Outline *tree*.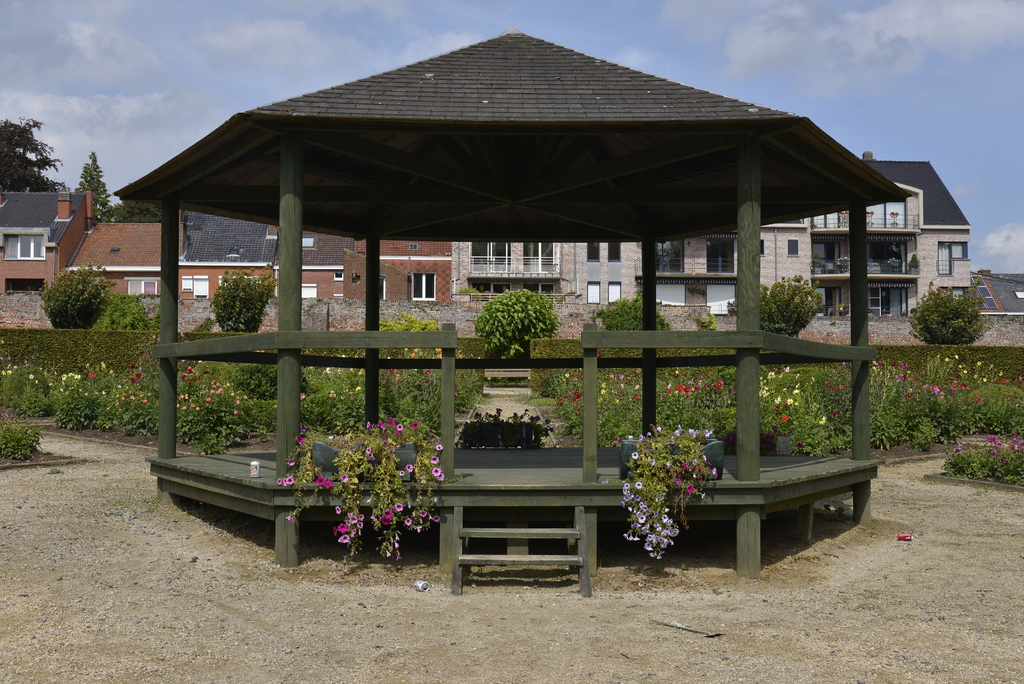
Outline: bbox=[467, 289, 561, 365].
